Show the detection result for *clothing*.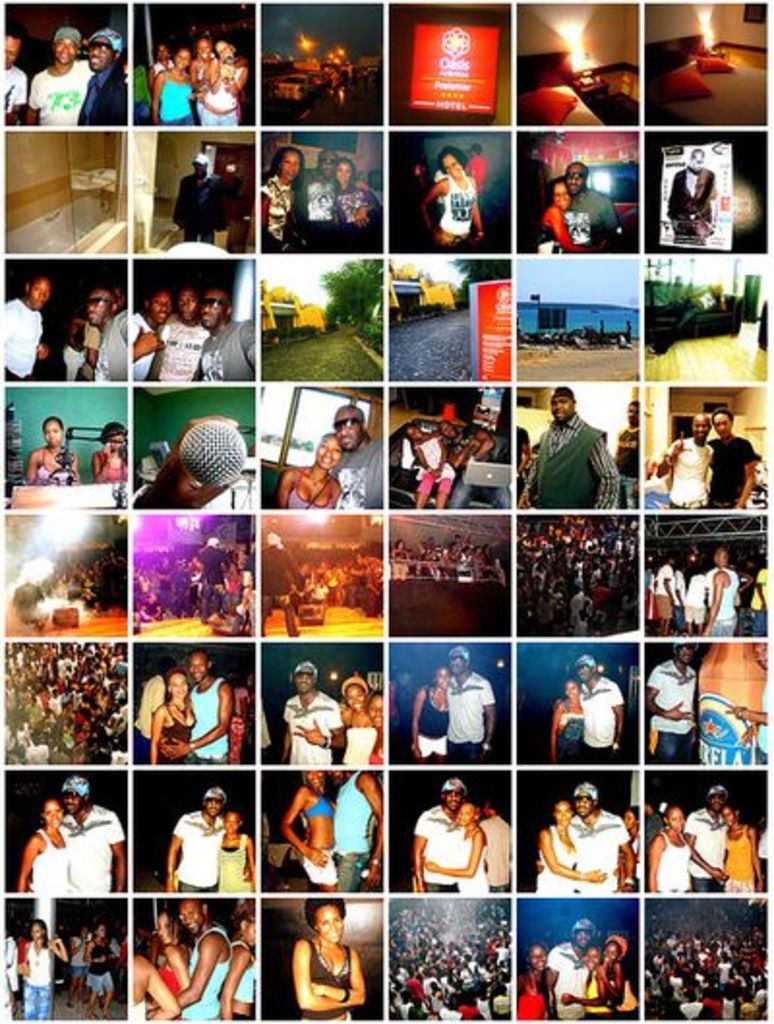
bbox(195, 64, 242, 130).
